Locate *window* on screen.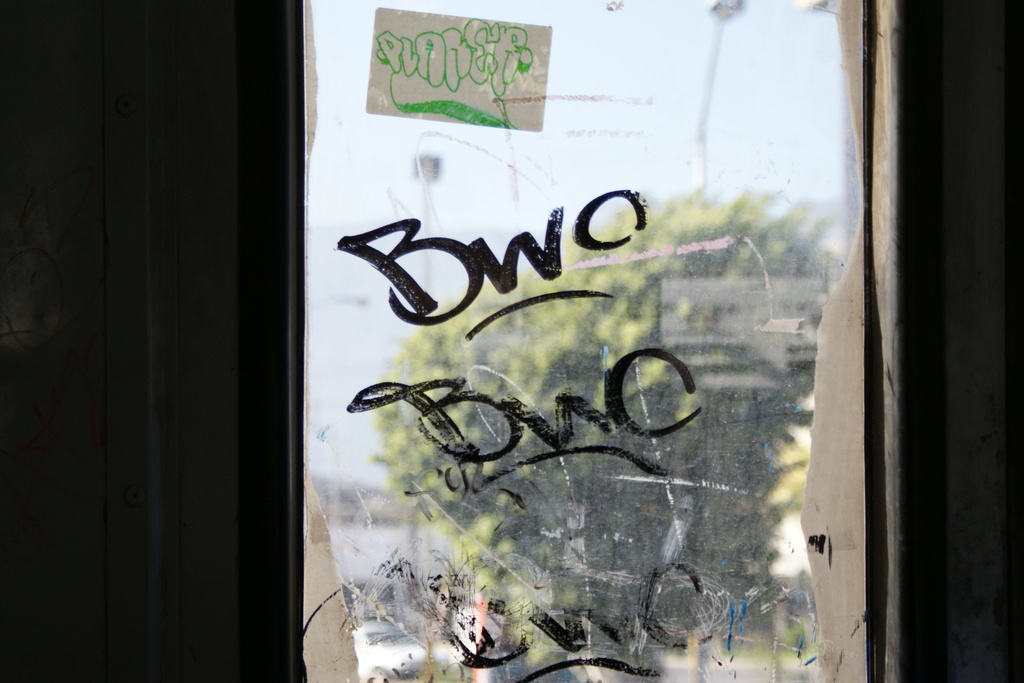
On screen at Rect(287, 0, 902, 682).
